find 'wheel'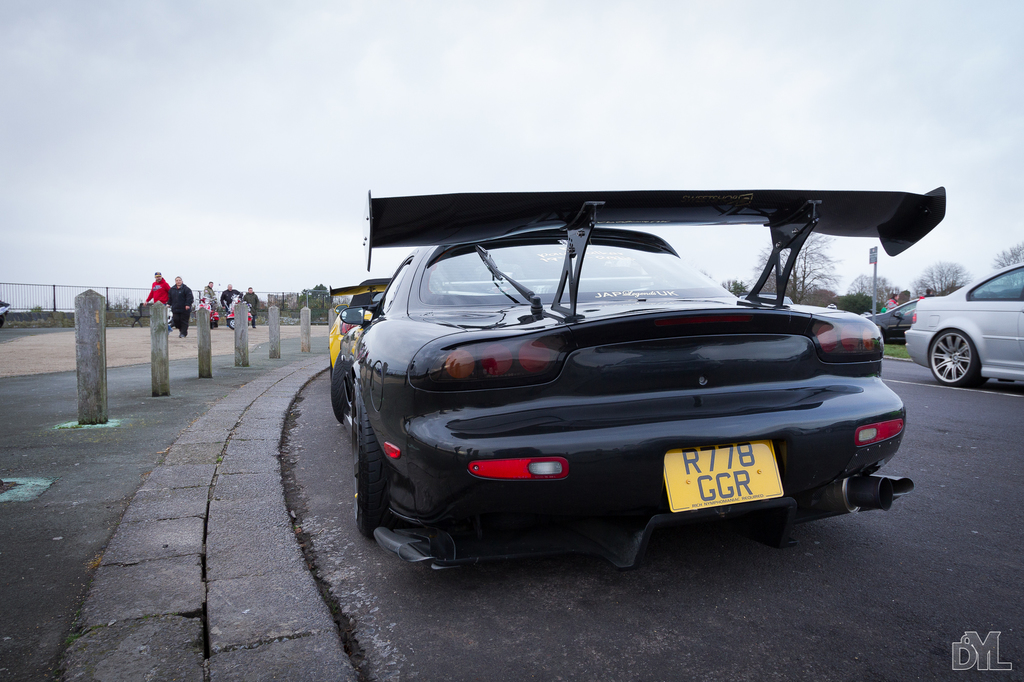
locate(353, 393, 392, 536)
